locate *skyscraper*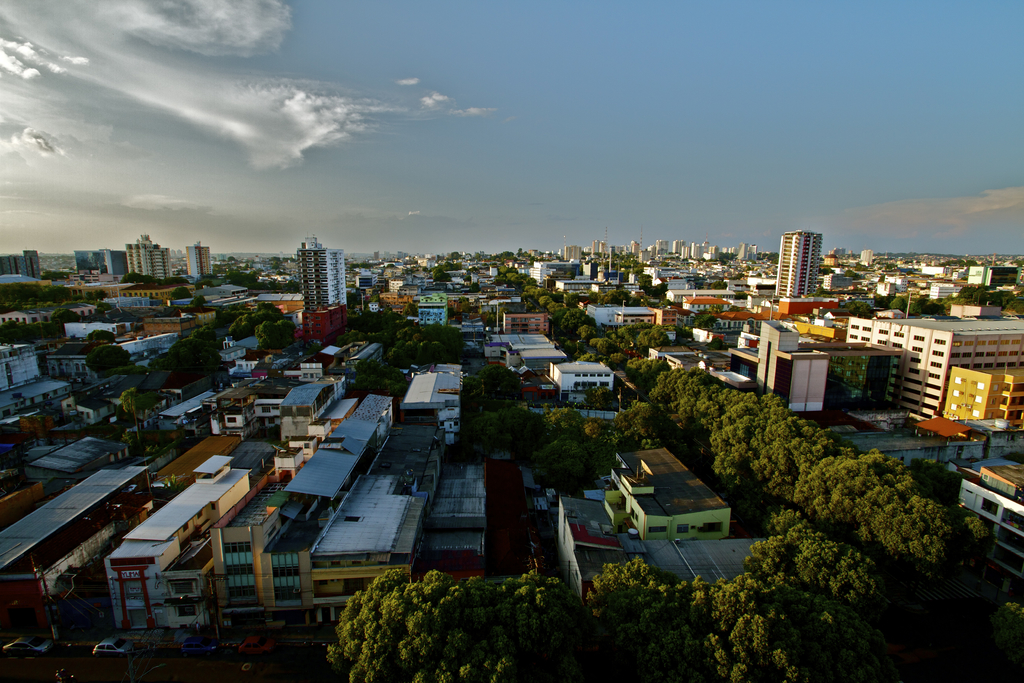
bbox=[765, 215, 835, 313]
